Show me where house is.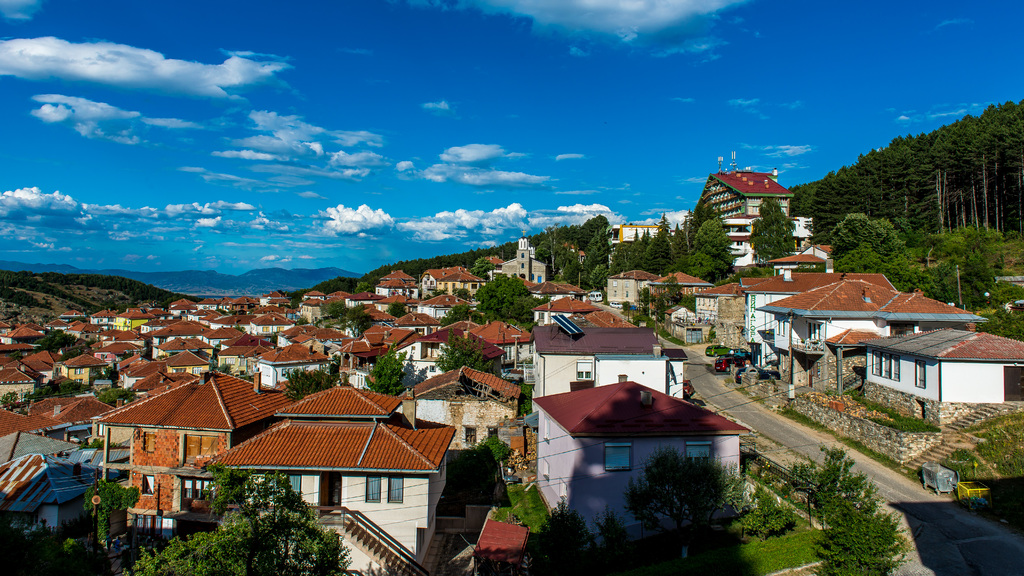
house is at (709,269,900,346).
